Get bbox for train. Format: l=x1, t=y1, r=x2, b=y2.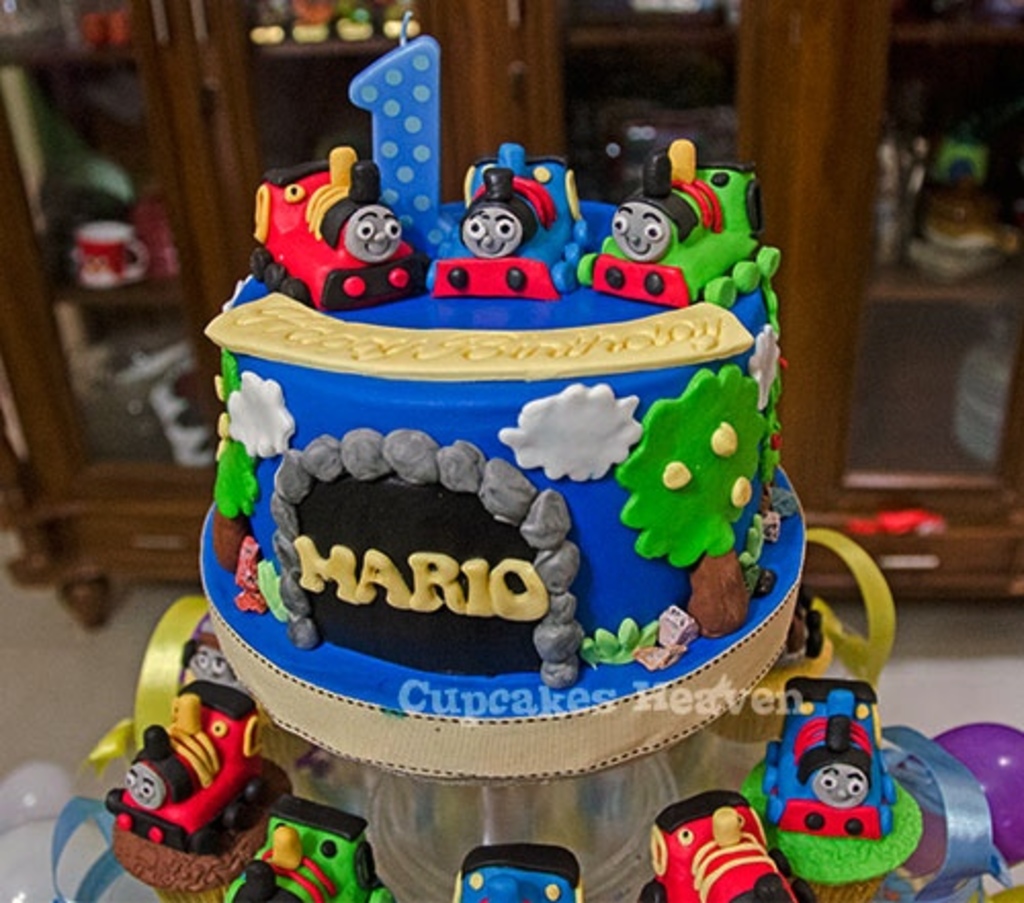
l=733, t=674, r=928, b=872.
